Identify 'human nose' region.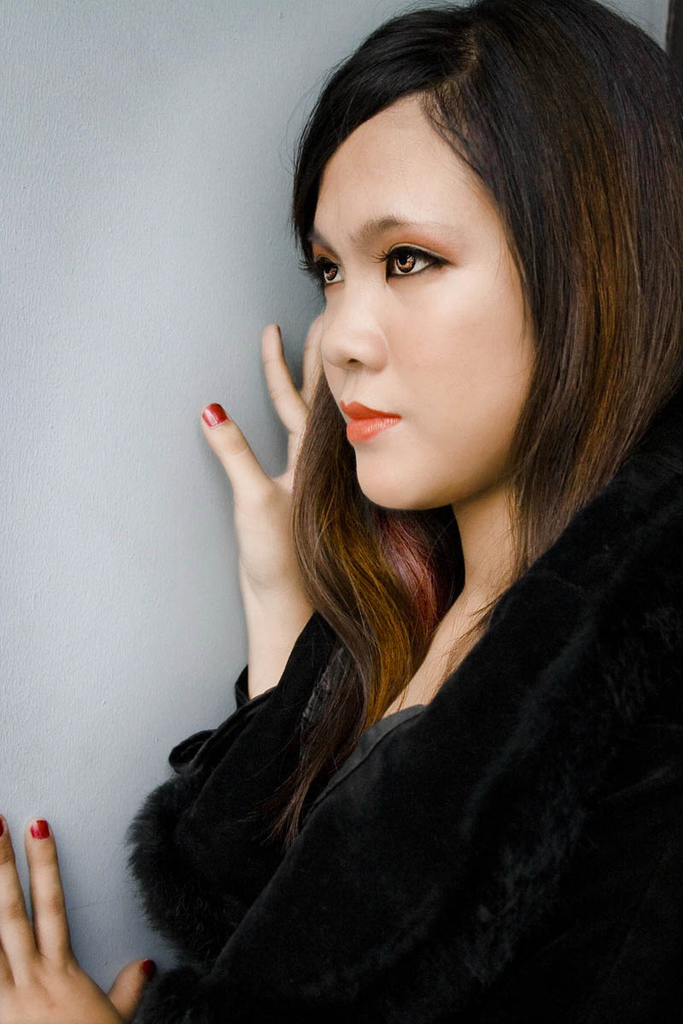
Region: box(319, 265, 388, 374).
